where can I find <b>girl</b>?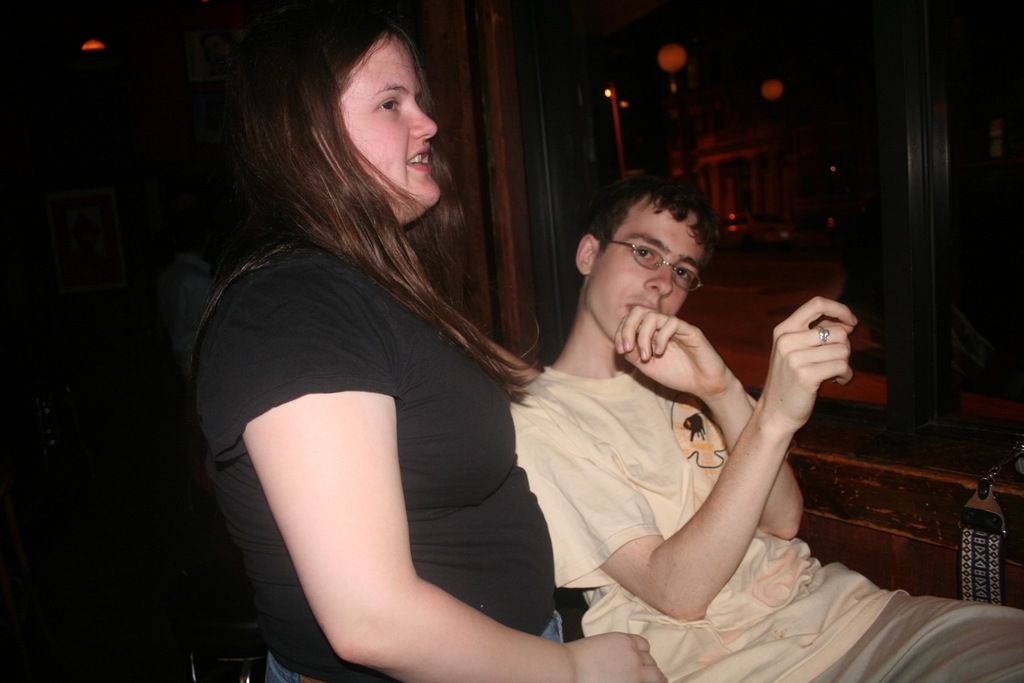
You can find it at 188 0 668 682.
